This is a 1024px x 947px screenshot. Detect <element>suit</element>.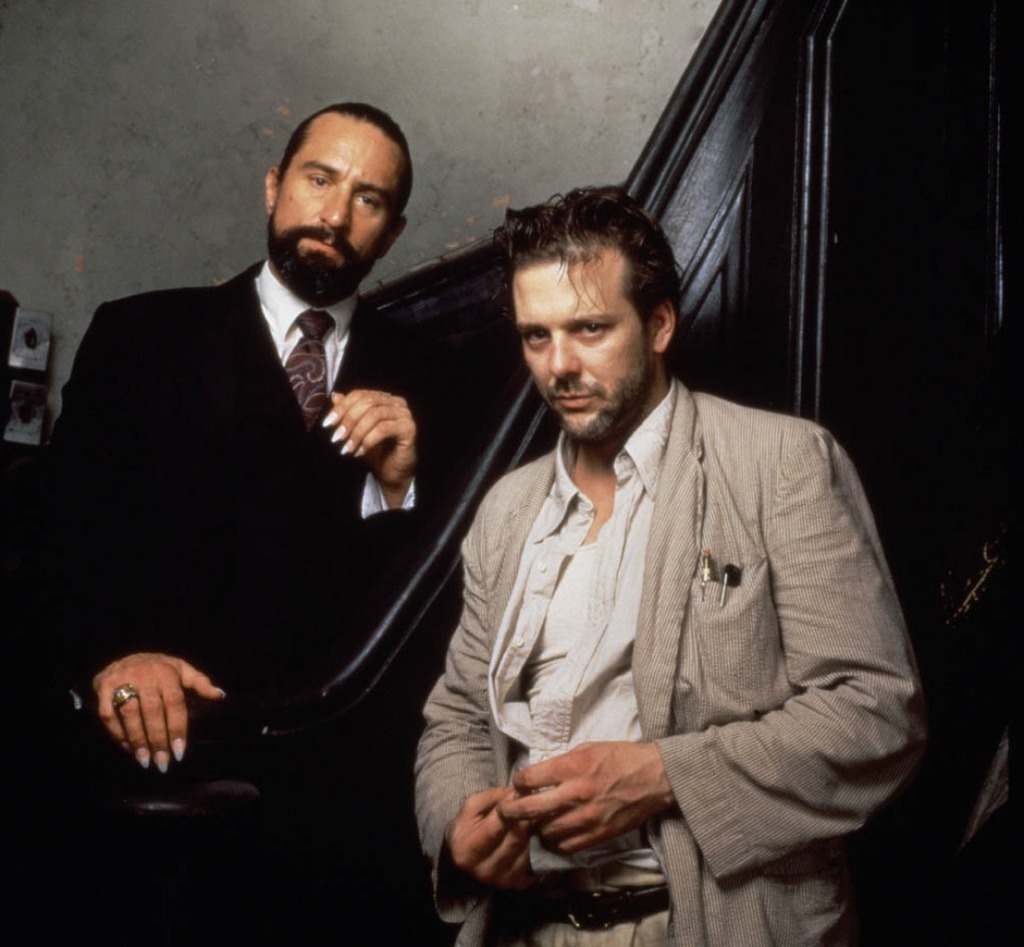
(left=402, top=269, right=924, bottom=920).
